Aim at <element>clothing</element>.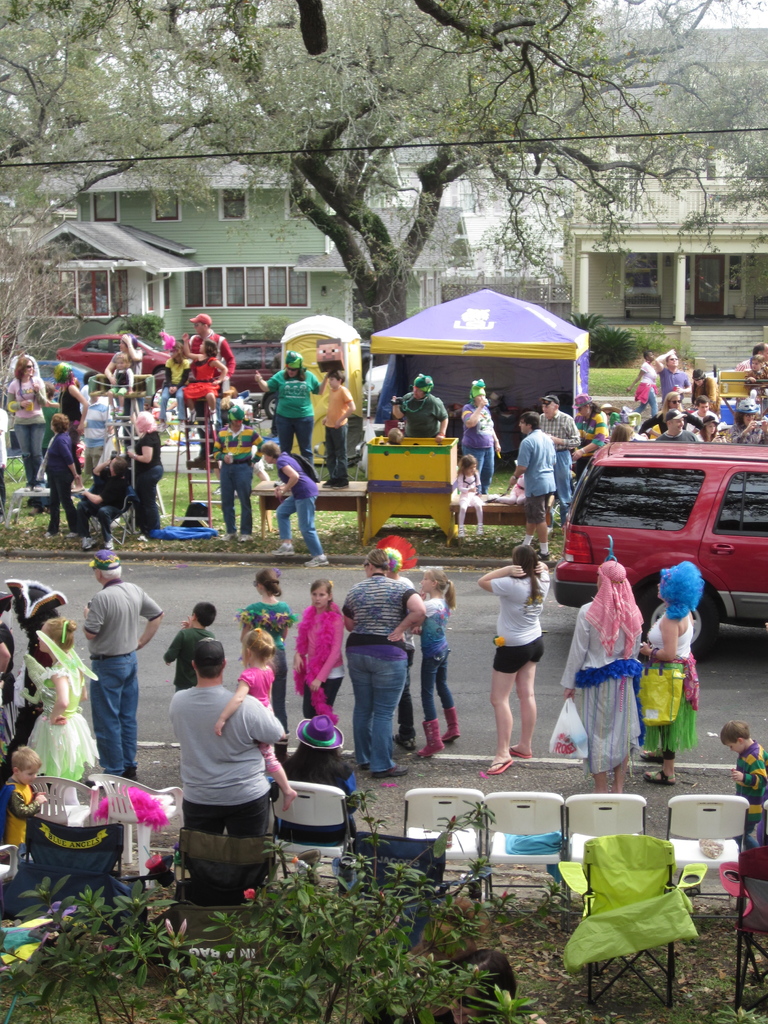
Aimed at [x1=83, y1=575, x2=164, y2=771].
